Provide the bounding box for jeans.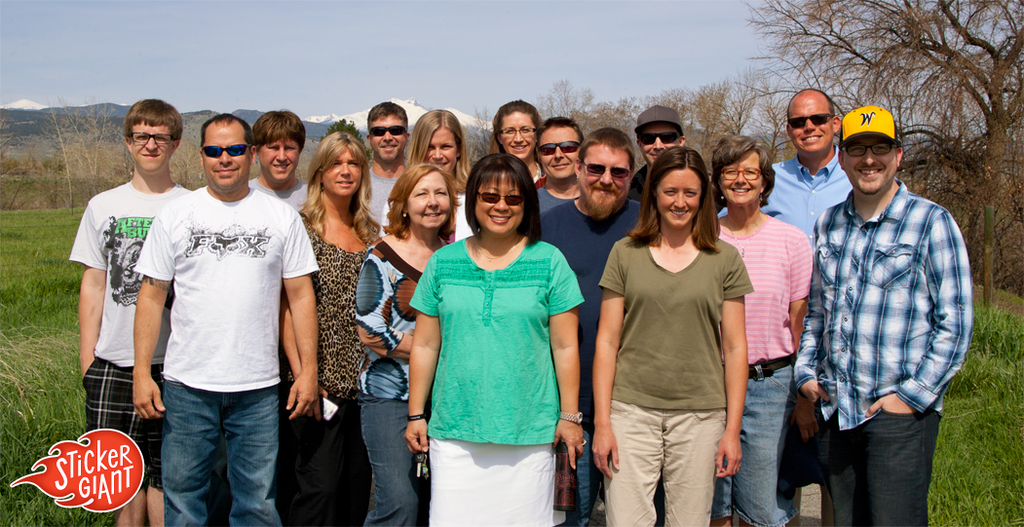
[365, 401, 421, 524].
